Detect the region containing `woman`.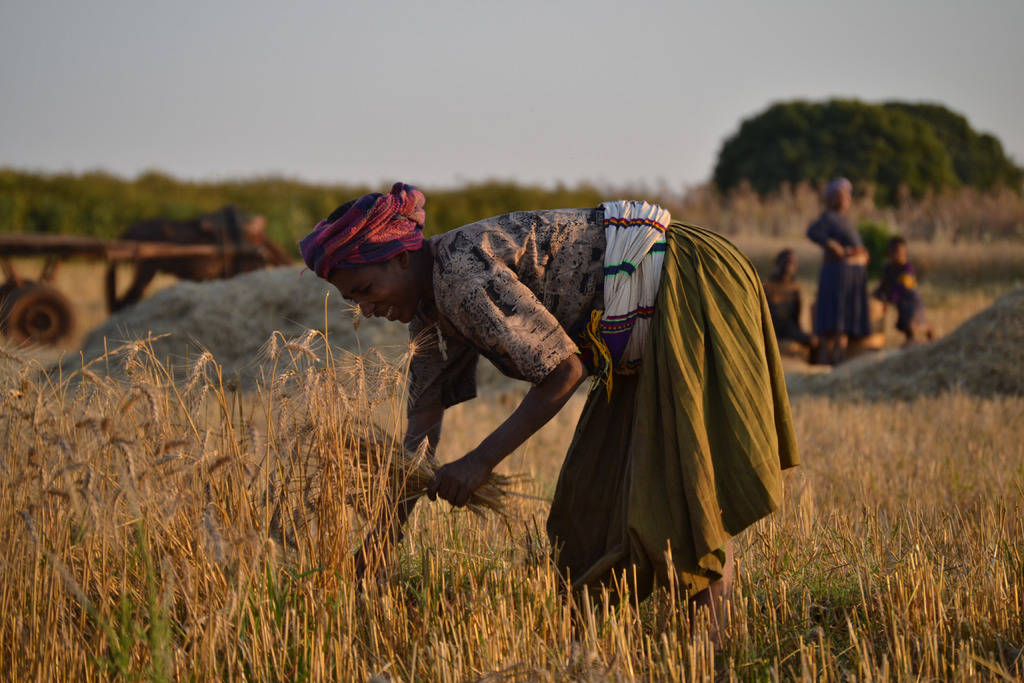
Rect(277, 183, 819, 611).
